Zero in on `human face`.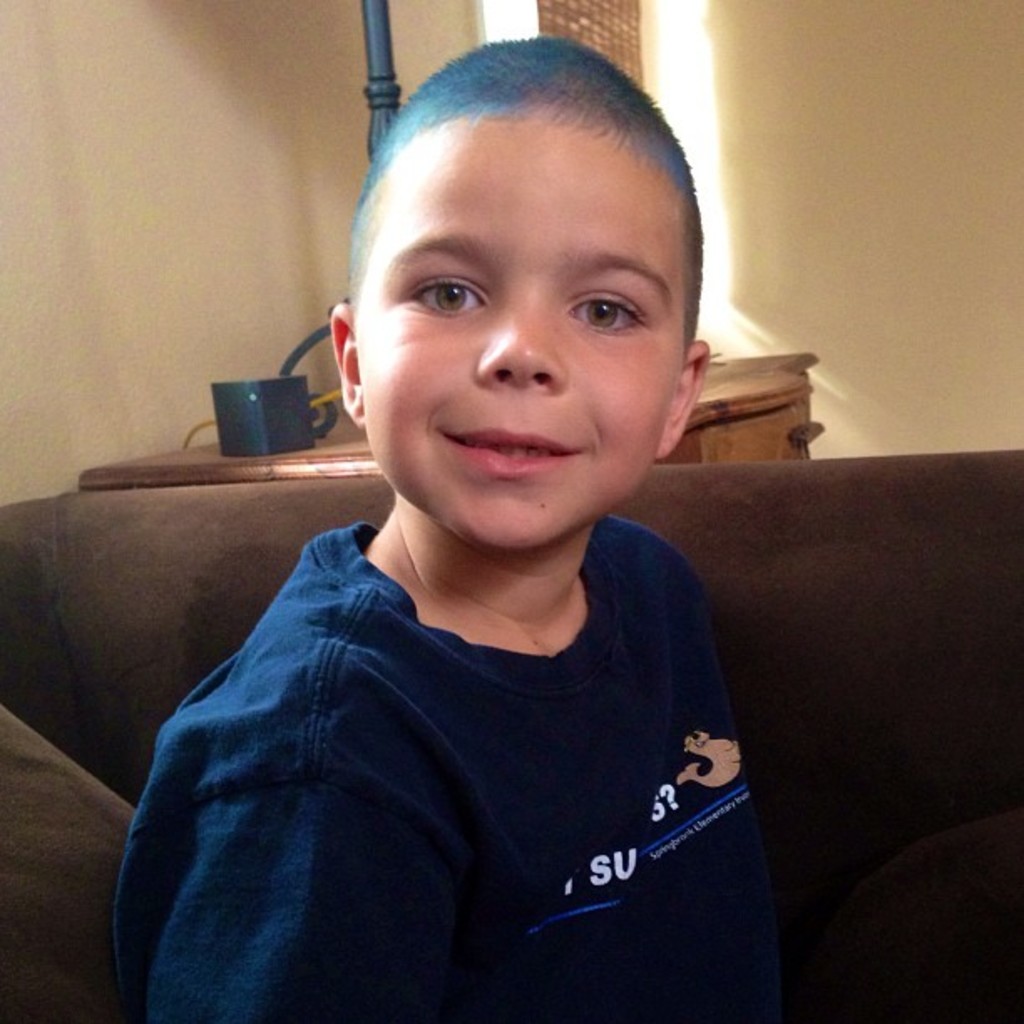
Zeroed in: crop(355, 127, 679, 550).
